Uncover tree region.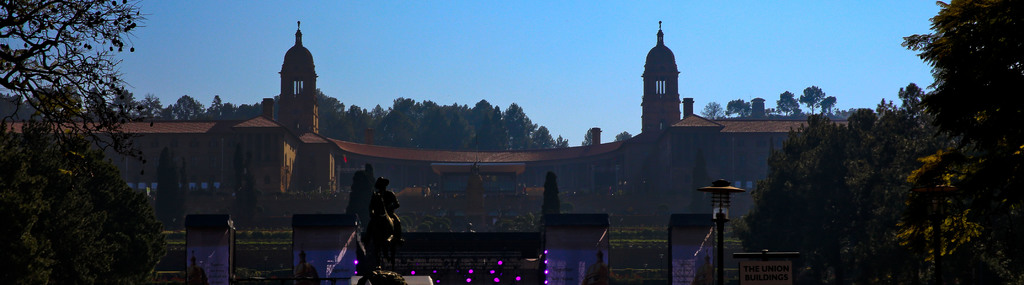
Uncovered: left=908, top=0, right=1016, bottom=181.
